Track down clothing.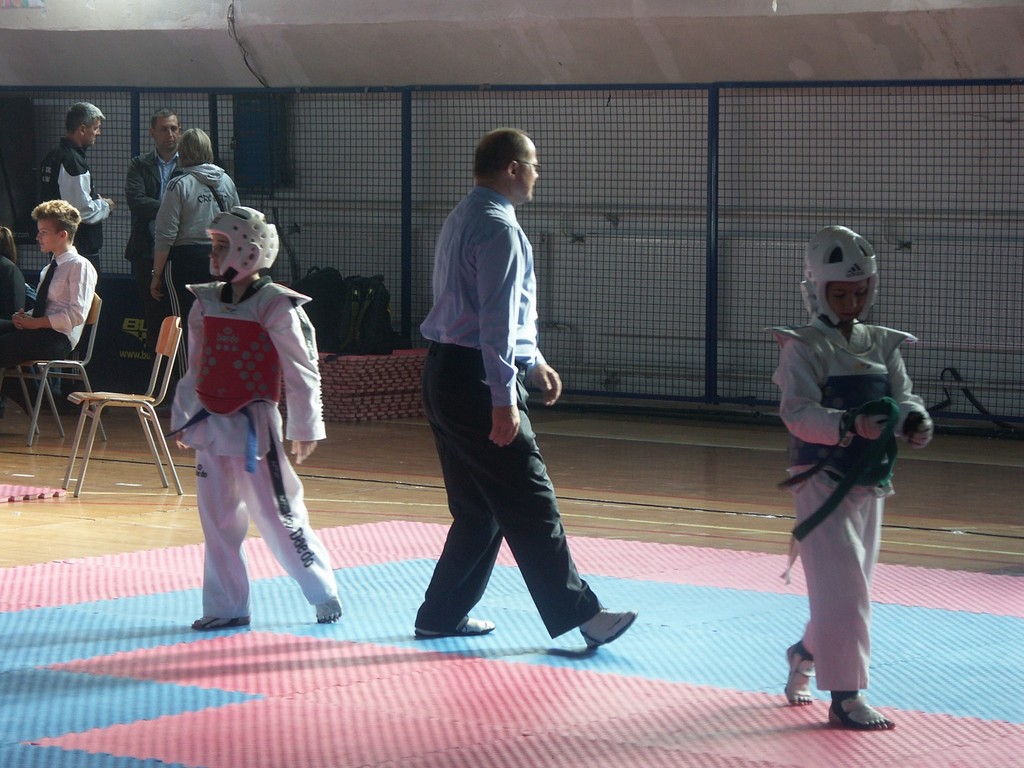
Tracked to select_region(170, 278, 344, 621).
